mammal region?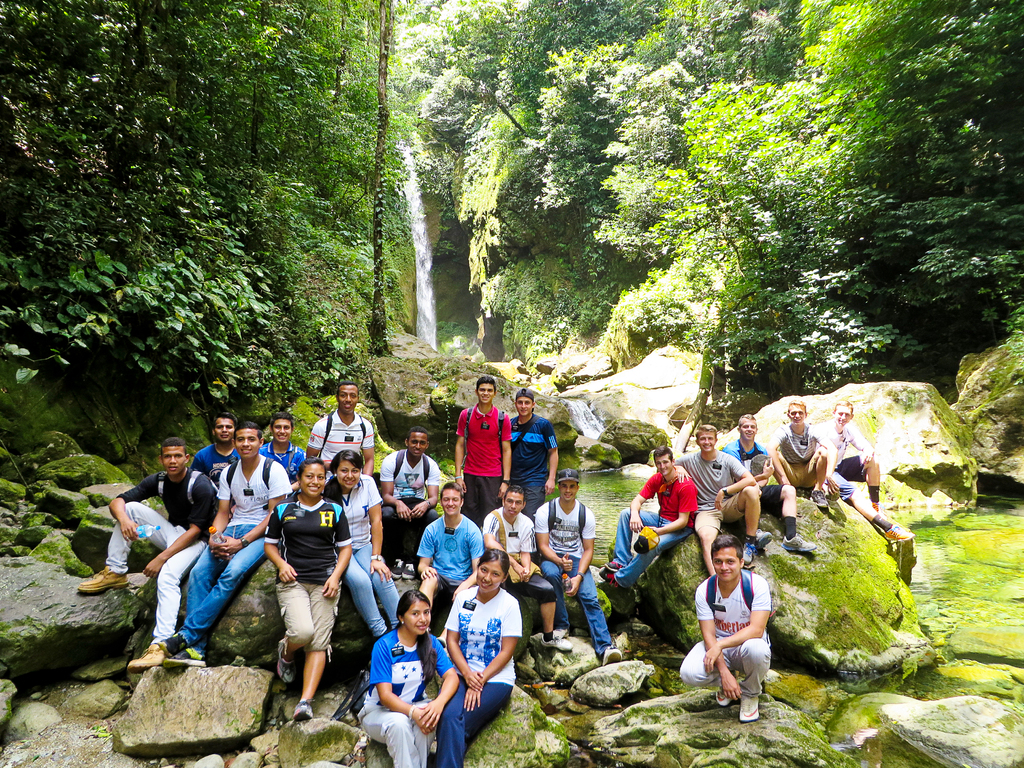
[left=431, top=545, right=525, bottom=767]
